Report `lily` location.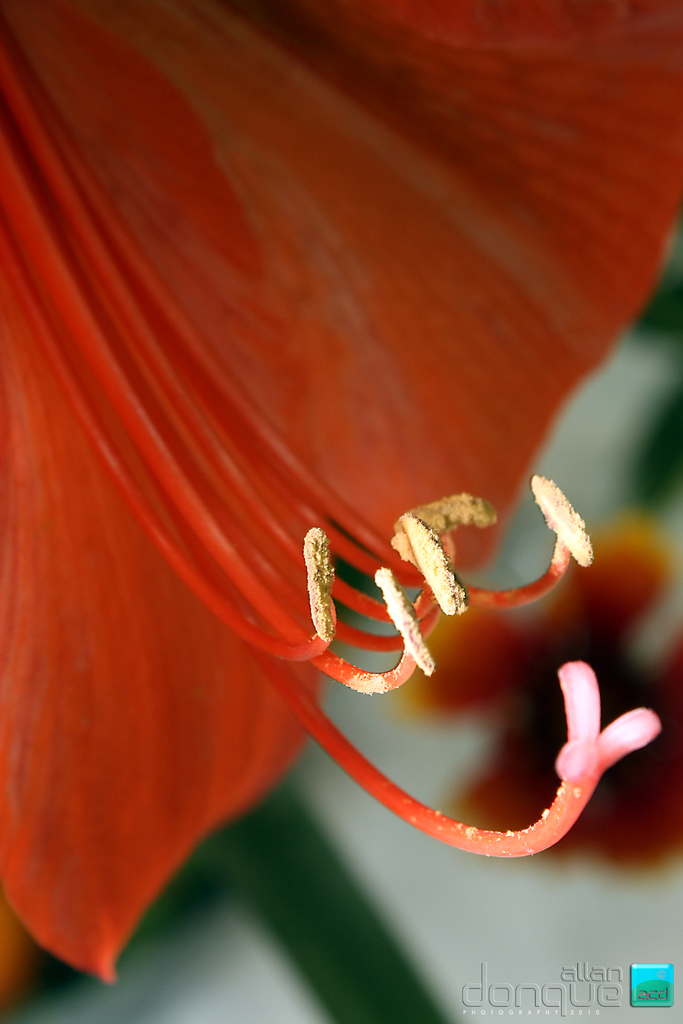
Report: BBox(0, 0, 682, 995).
